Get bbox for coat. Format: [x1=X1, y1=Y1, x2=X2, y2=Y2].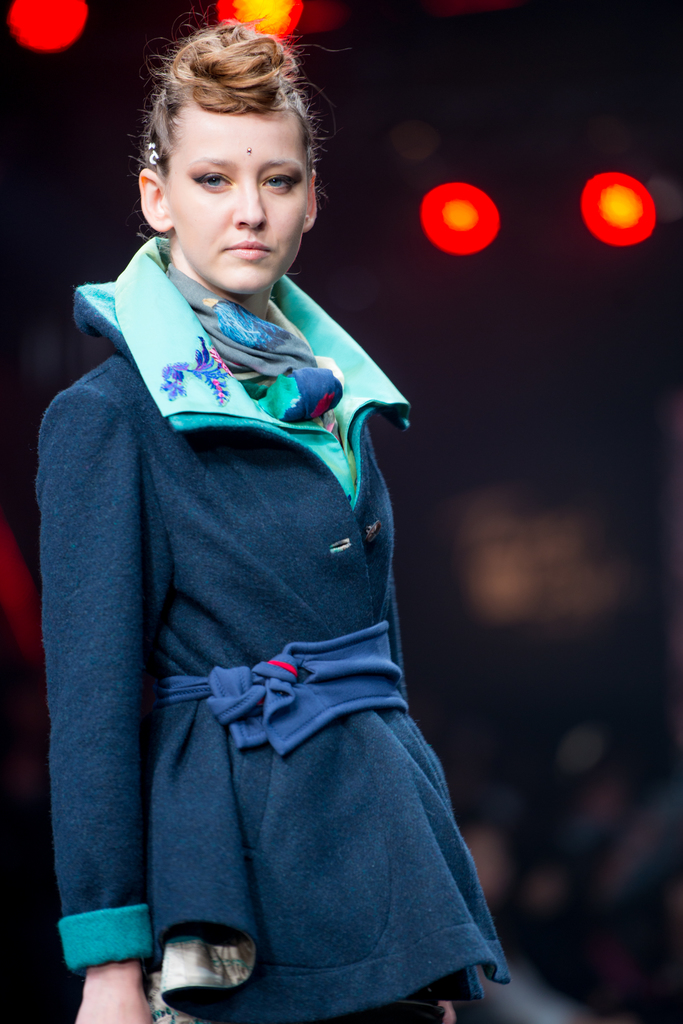
[x1=60, y1=237, x2=518, y2=1023].
